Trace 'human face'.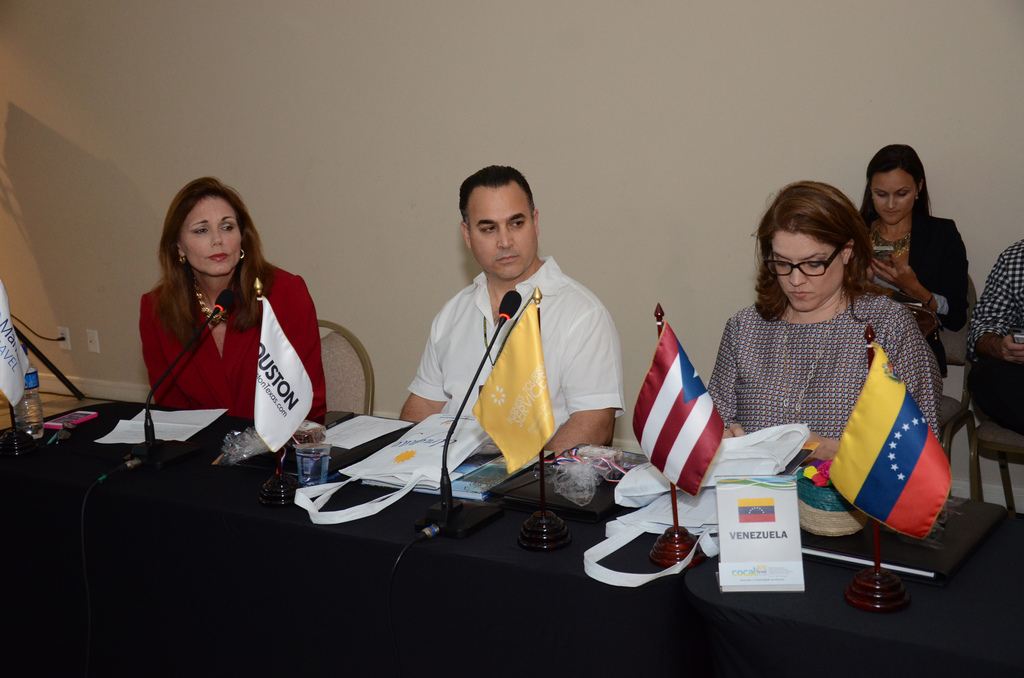
Traced to 467/184/537/281.
